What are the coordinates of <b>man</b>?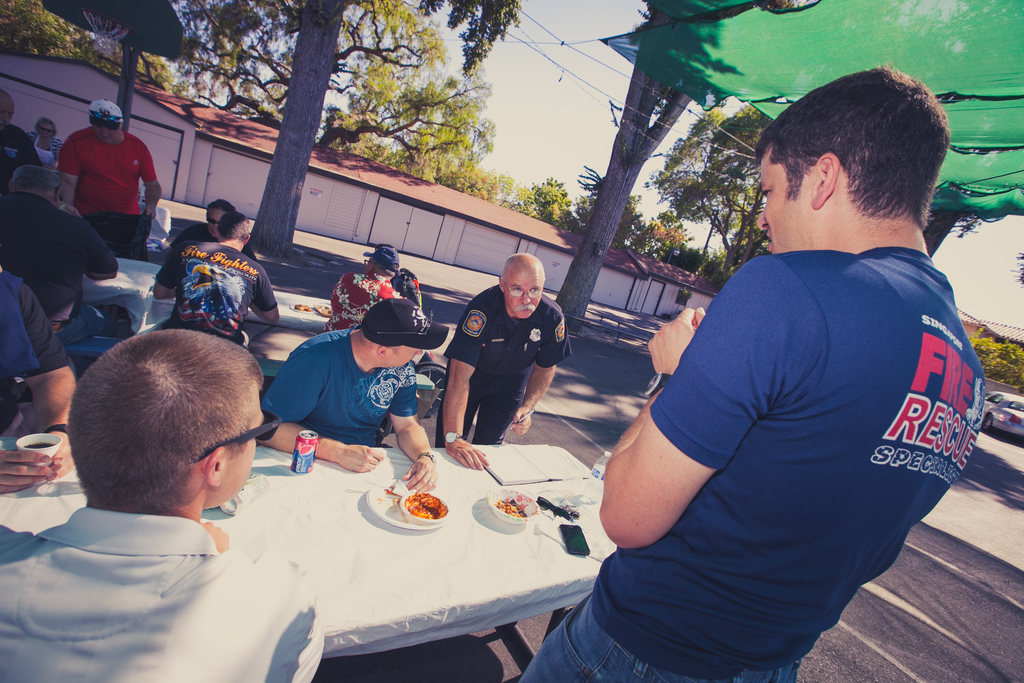
(x1=524, y1=64, x2=991, y2=682).
